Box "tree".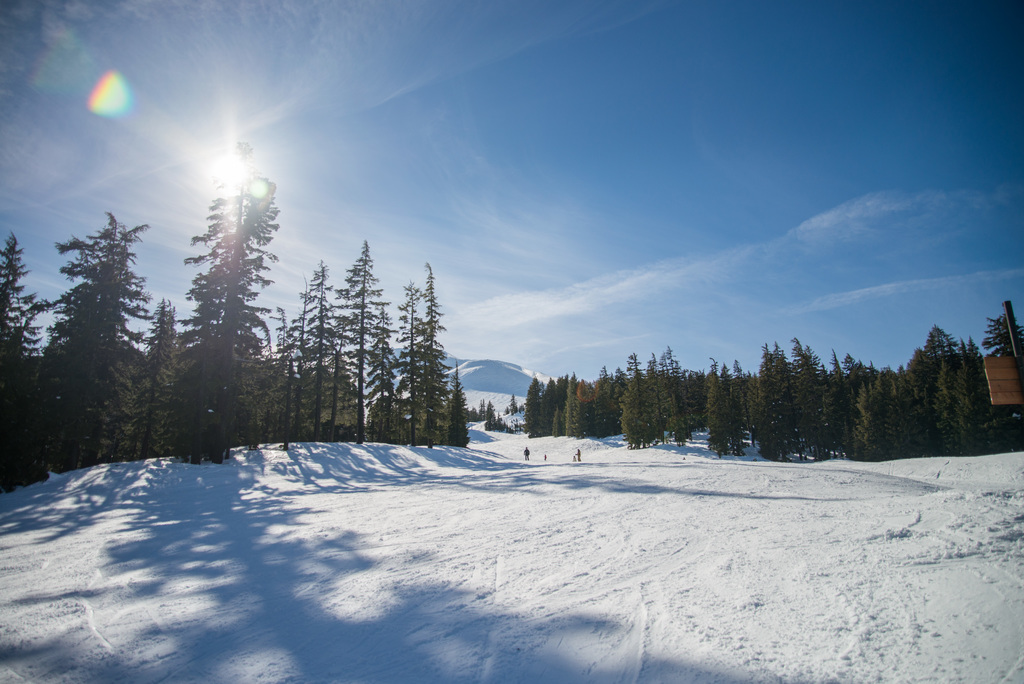
l=488, t=404, r=492, b=418.
